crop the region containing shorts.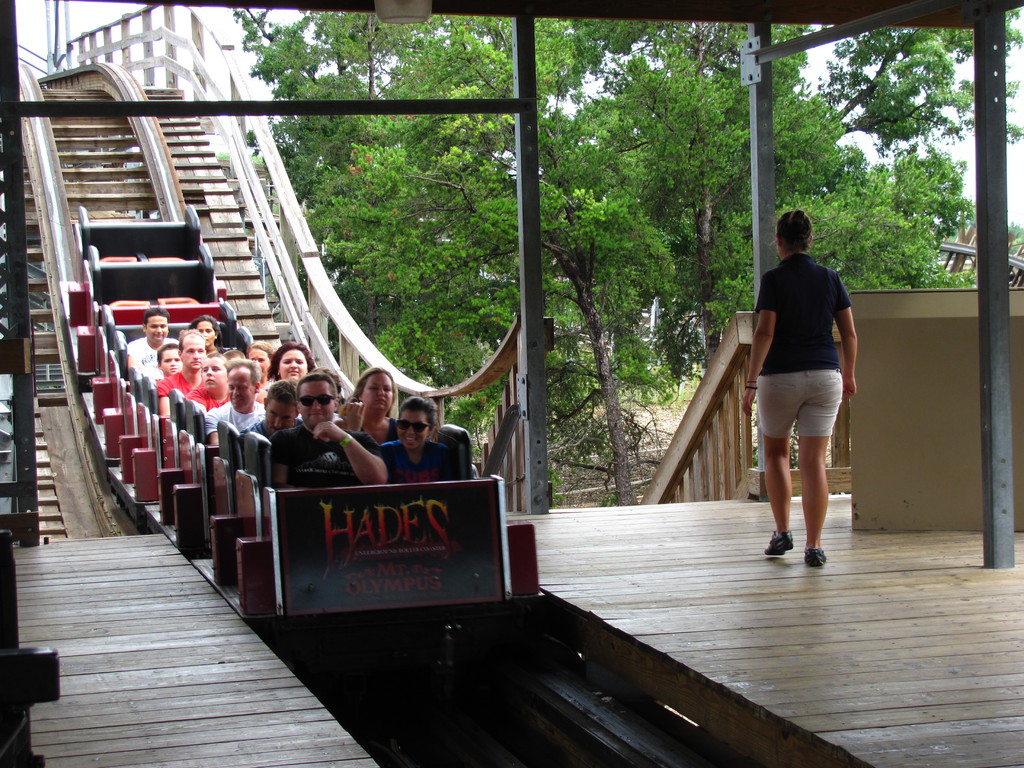
Crop region: [756,369,843,439].
